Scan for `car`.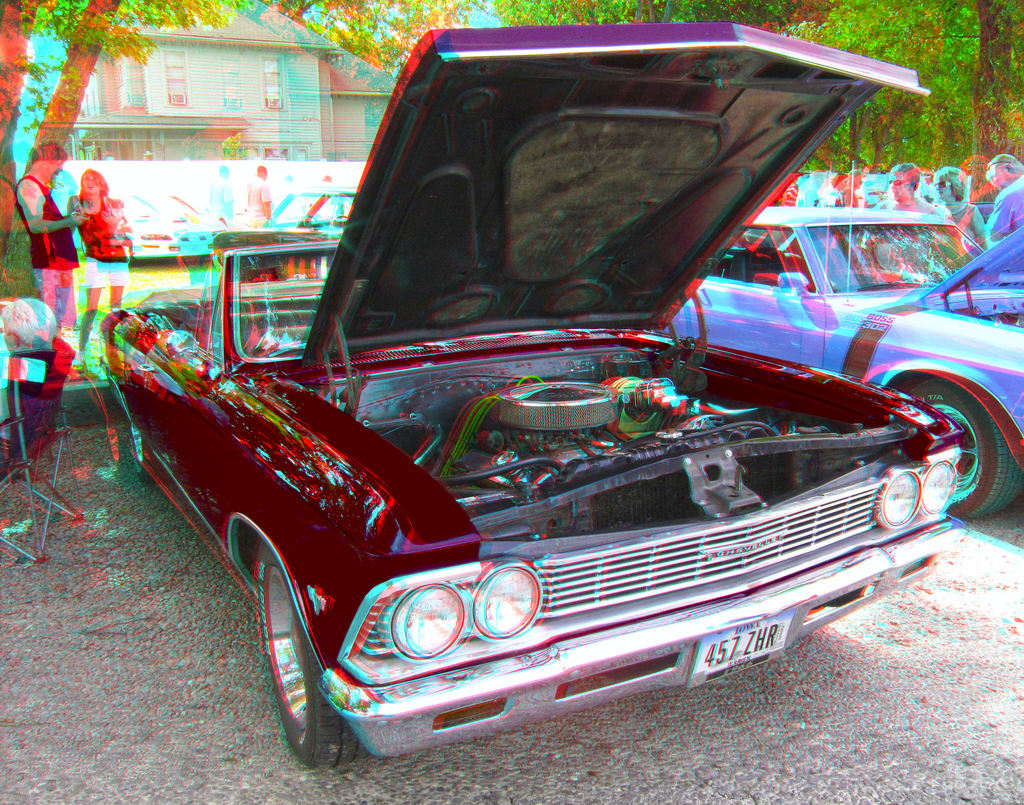
Scan result: [left=97, top=49, right=963, bottom=791].
